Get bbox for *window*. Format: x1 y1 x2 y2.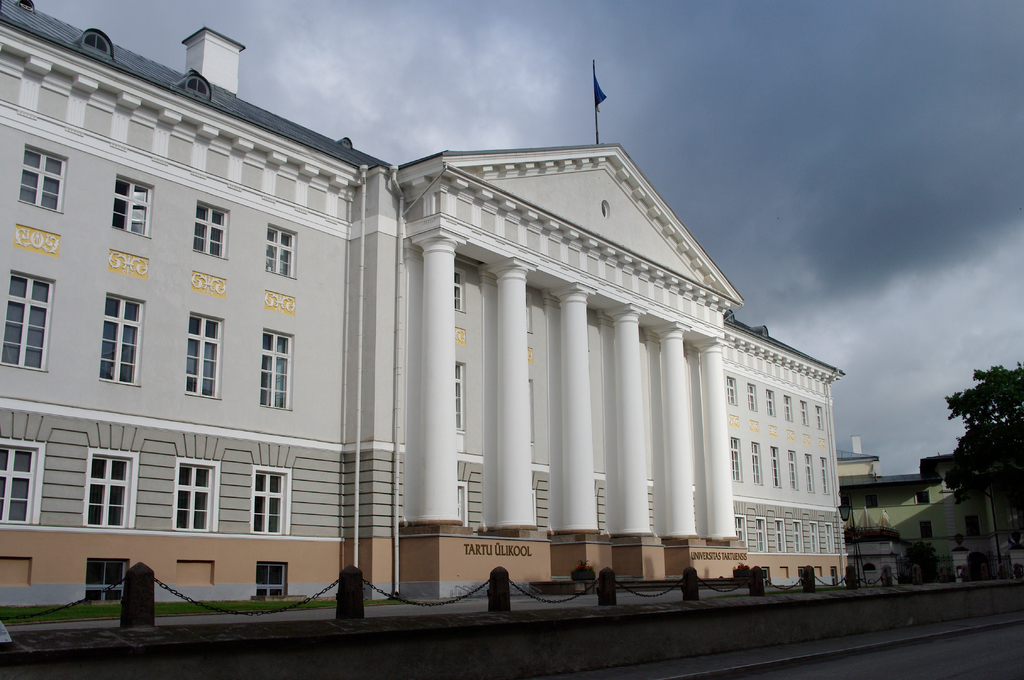
766 392 781 417.
